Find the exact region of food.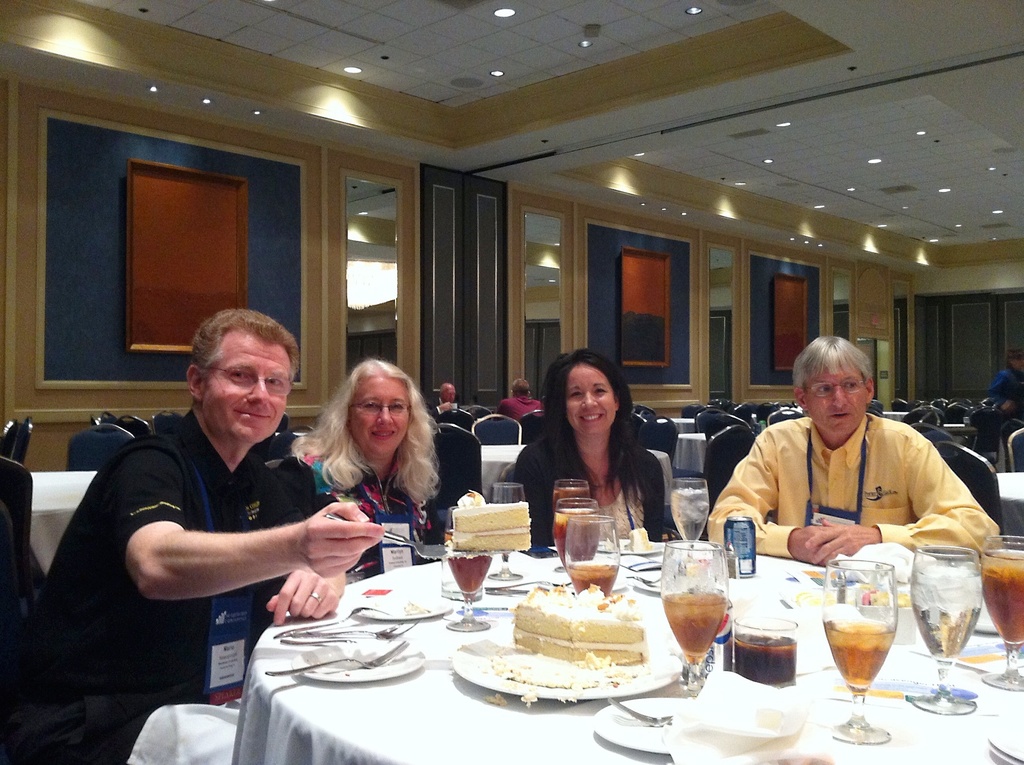
Exact region: [484, 586, 652, 689].
